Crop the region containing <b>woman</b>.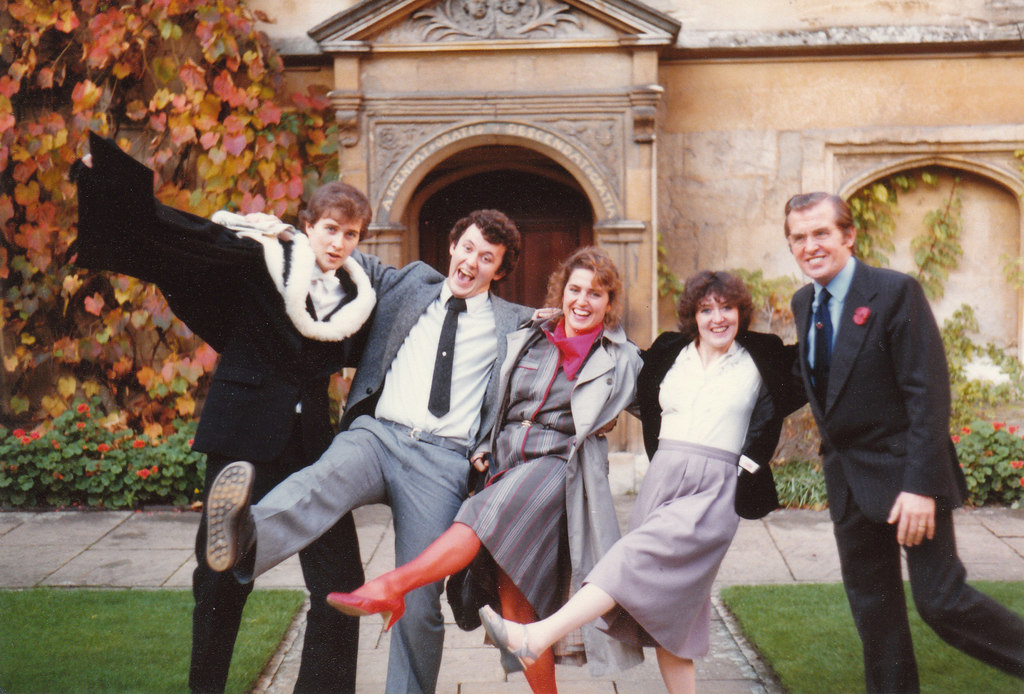
Crop region: [324, 246, 640, 693].
